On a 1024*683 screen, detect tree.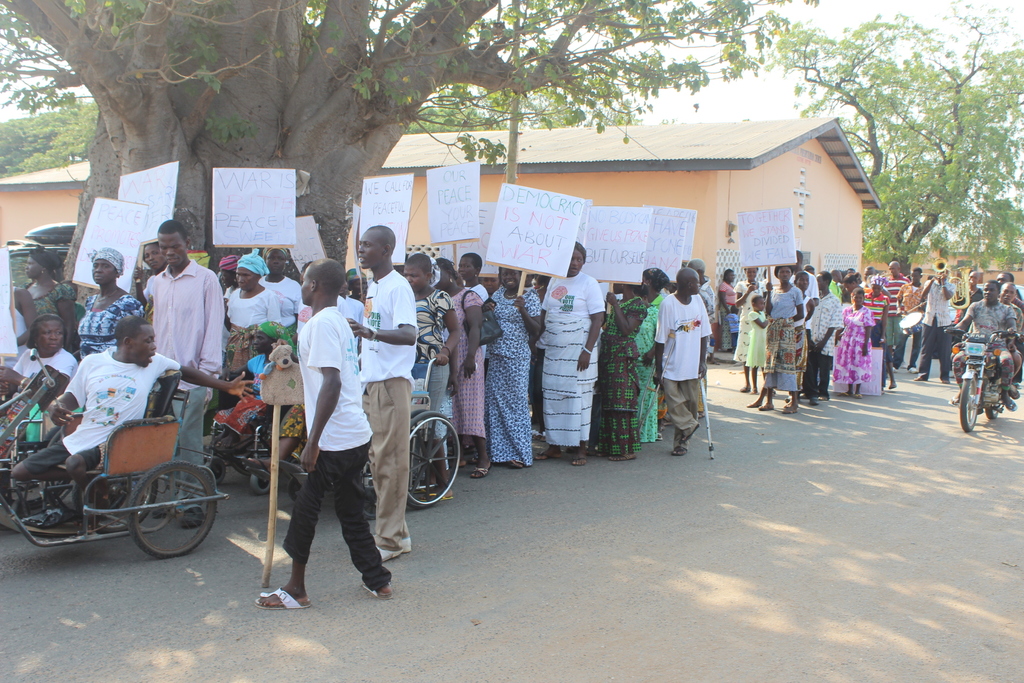
pyautogui.locateOnScreen(750, 0, 1023, 286).
